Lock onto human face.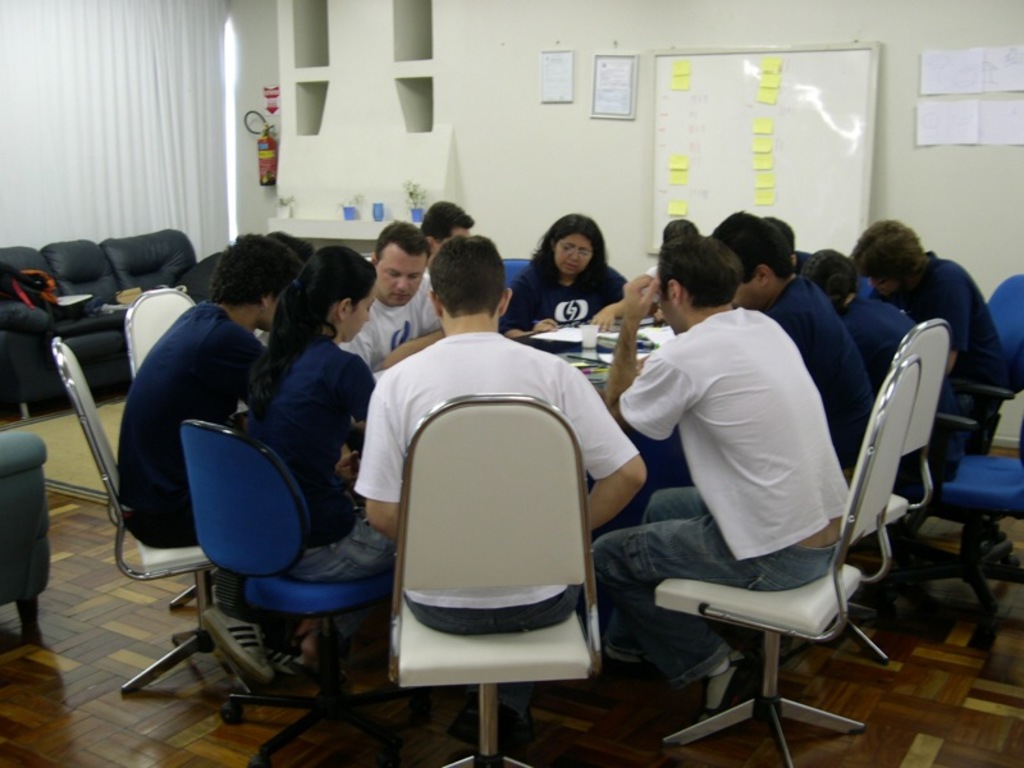
Locked: (x1=549, y1=236, x2=595, y2=275).
